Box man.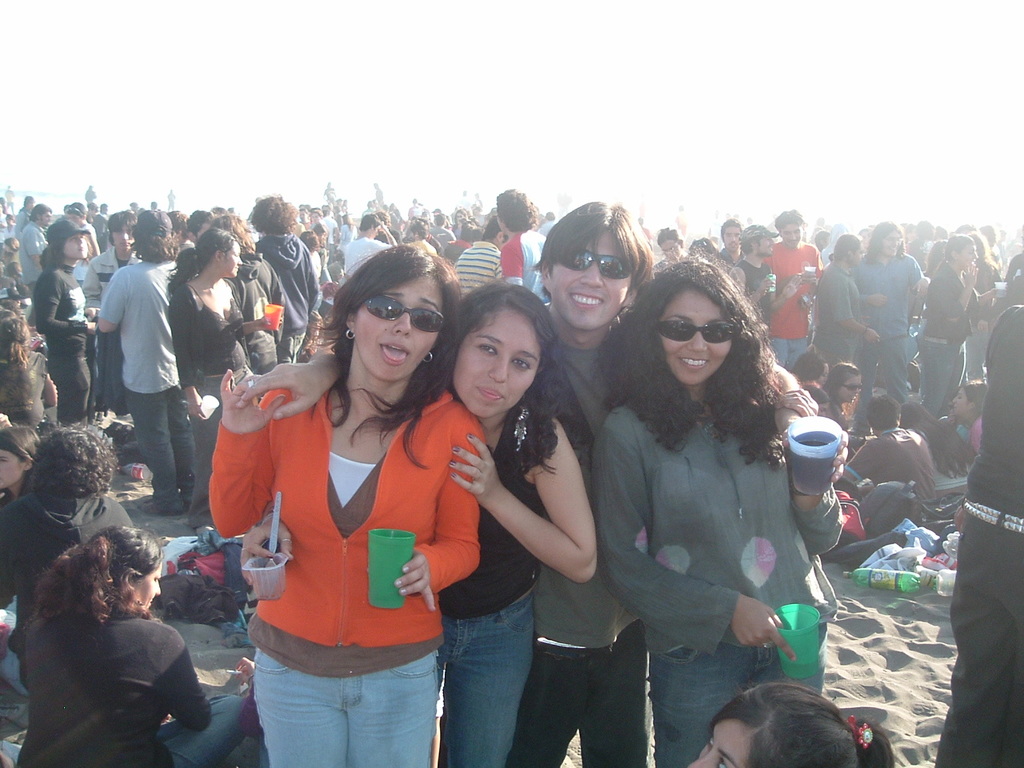
crop(82, 209, 141, 405).
